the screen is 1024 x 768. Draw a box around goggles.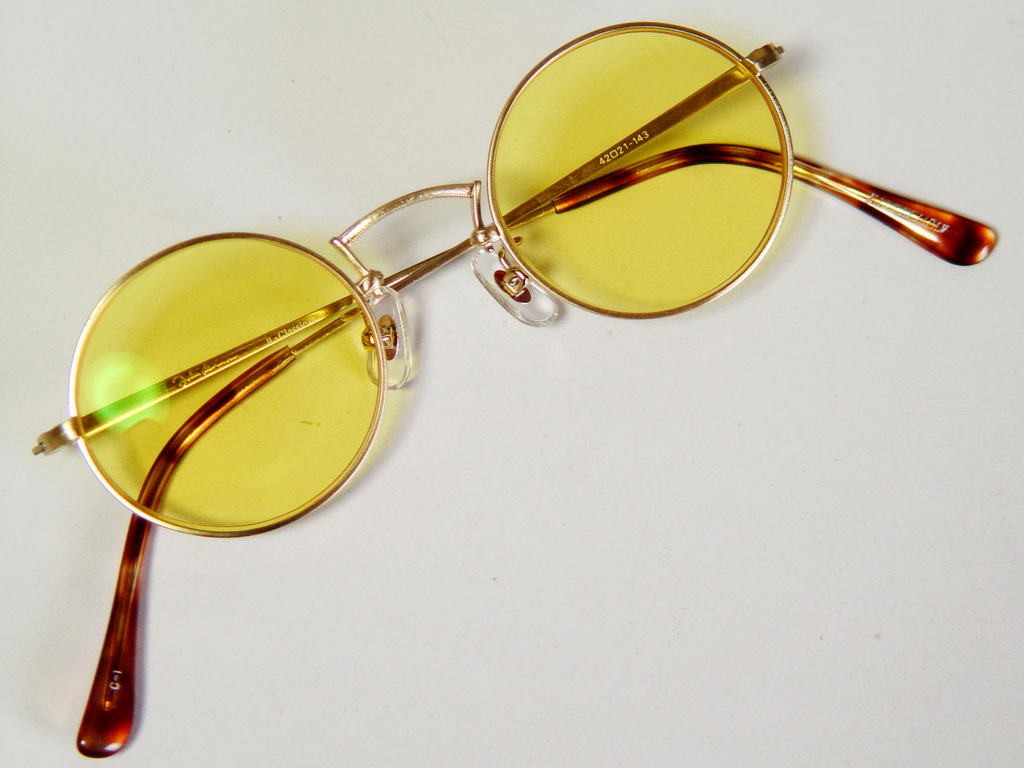
29/14/990/755.
